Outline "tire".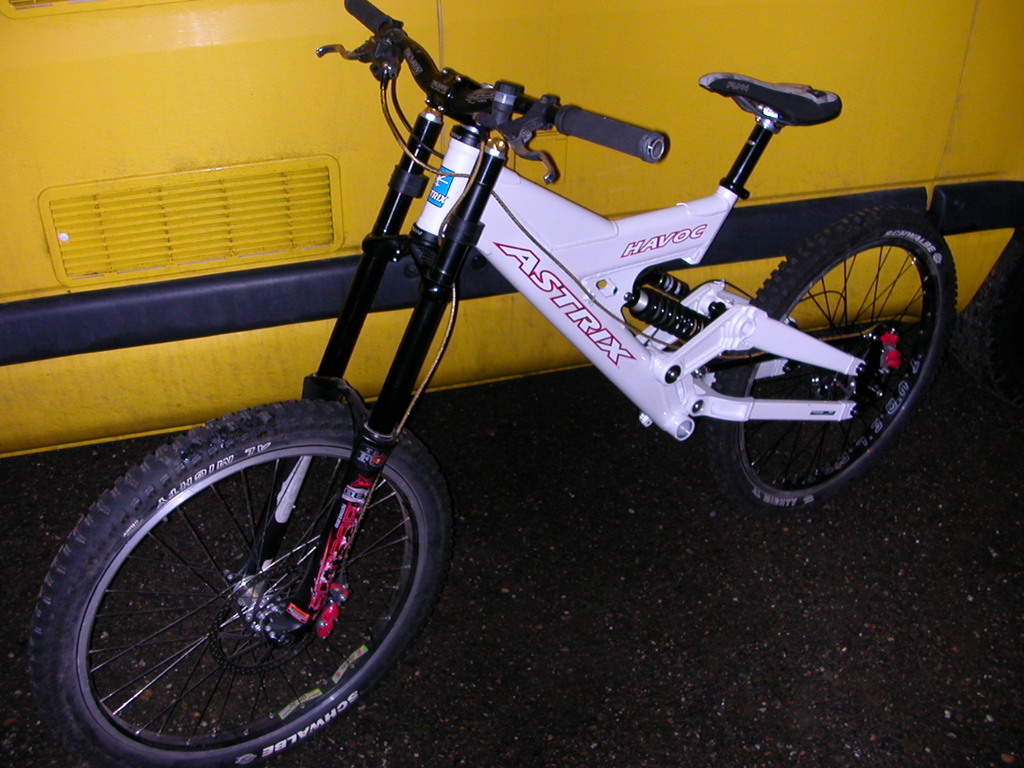
Outline: (712,196,962,510).
